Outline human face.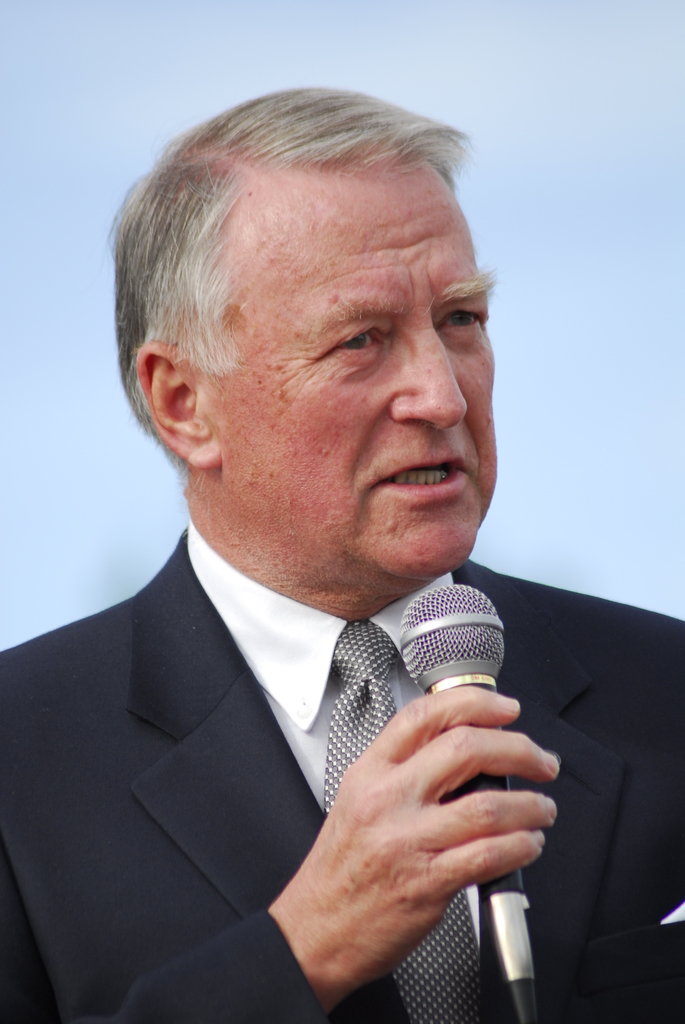
Outline: <box>217,168,499,590</box>.
